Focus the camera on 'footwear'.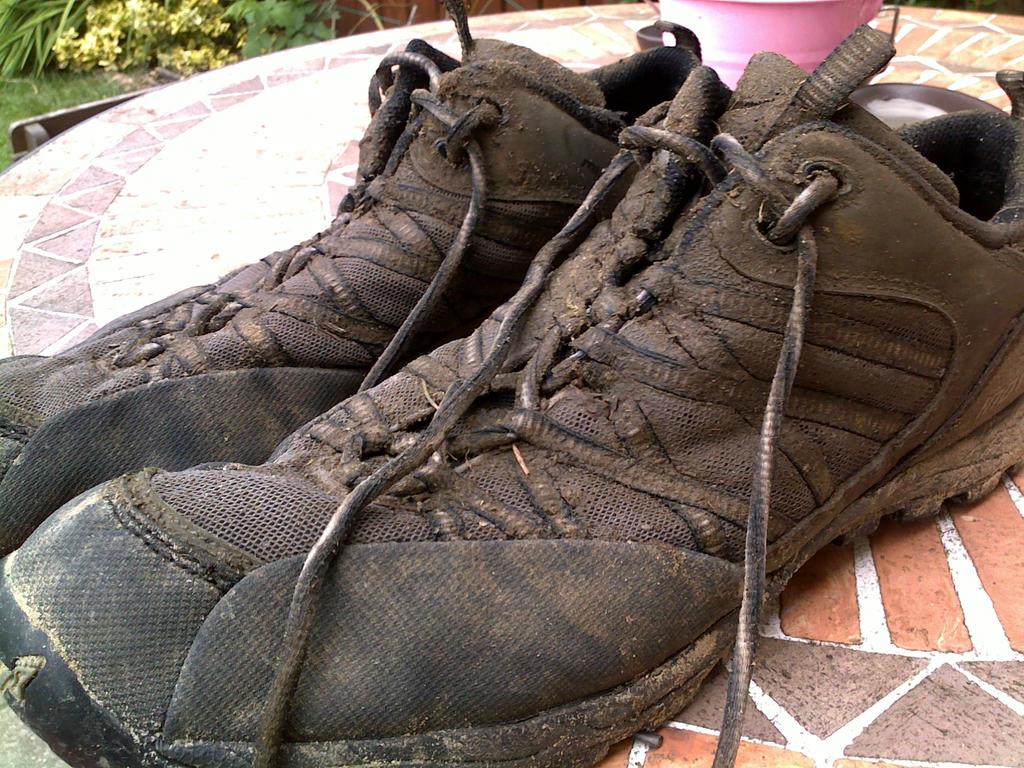
Focus region: <box>0,0,703,559</box>.
